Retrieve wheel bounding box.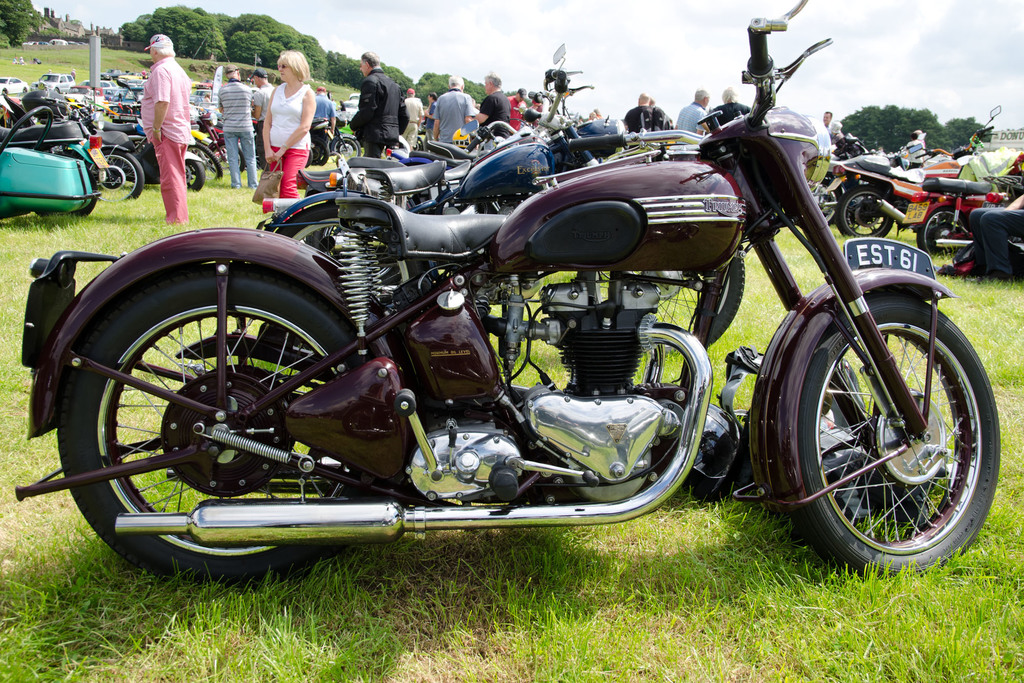
Bounding box: pyautogui.locateOnScreen(275, 205, 420, 294).
